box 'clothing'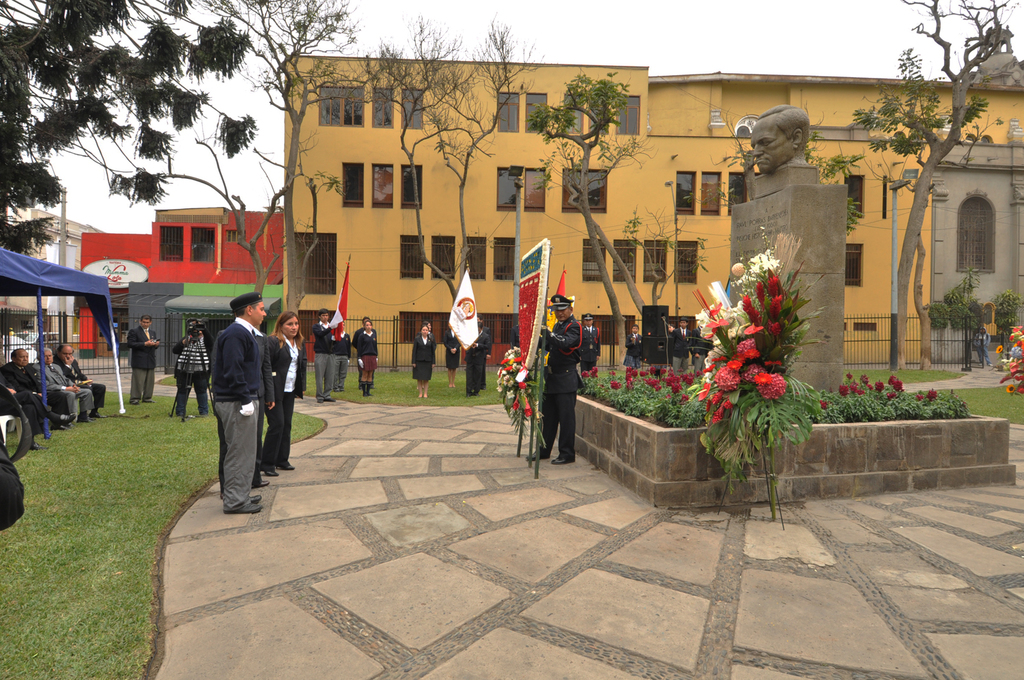
bbox=[209, 319, 261, 506]
